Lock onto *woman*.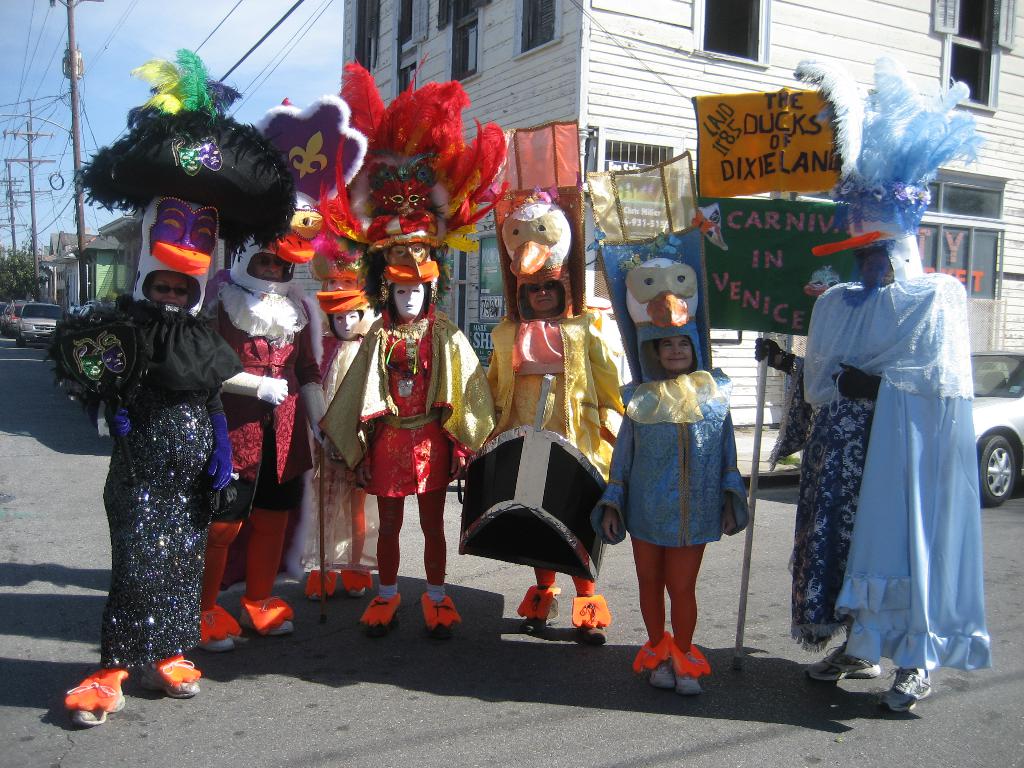
Locked: 60:43:295:725.
